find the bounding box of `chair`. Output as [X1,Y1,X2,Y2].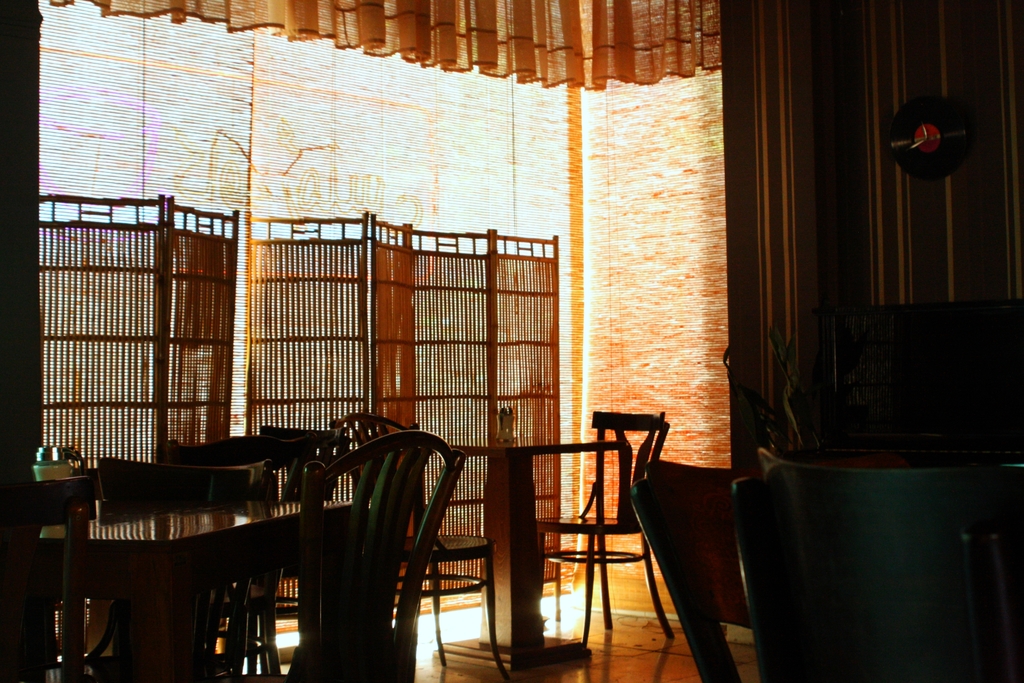
[0,476,91,682].
